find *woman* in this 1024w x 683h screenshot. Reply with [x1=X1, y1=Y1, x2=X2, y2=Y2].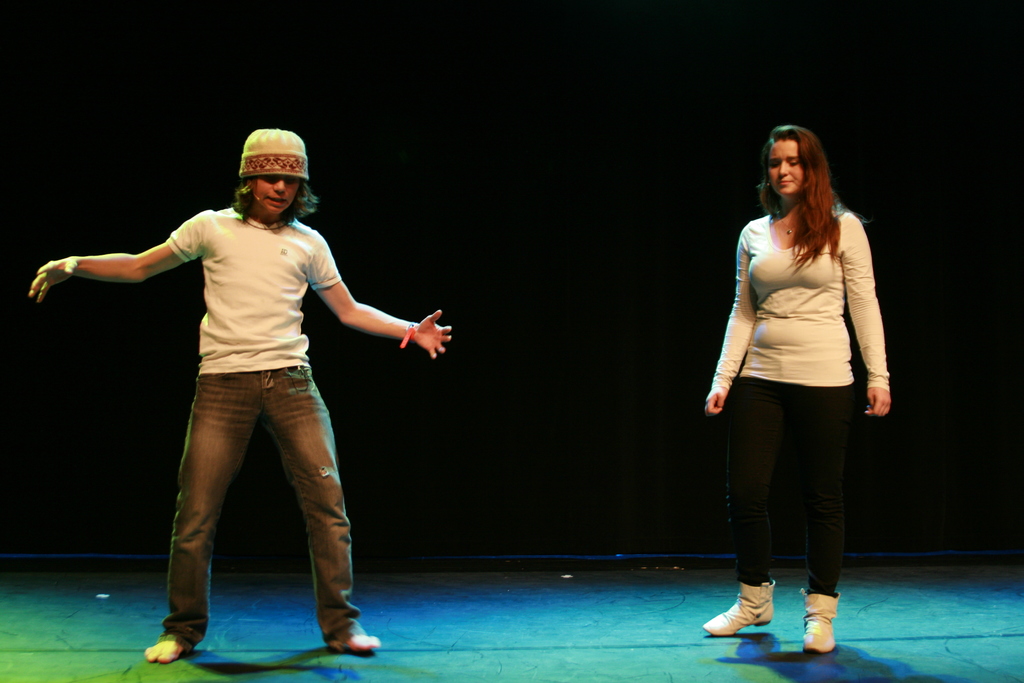
[x1=702, y1=123, x2=896, y2=653].
